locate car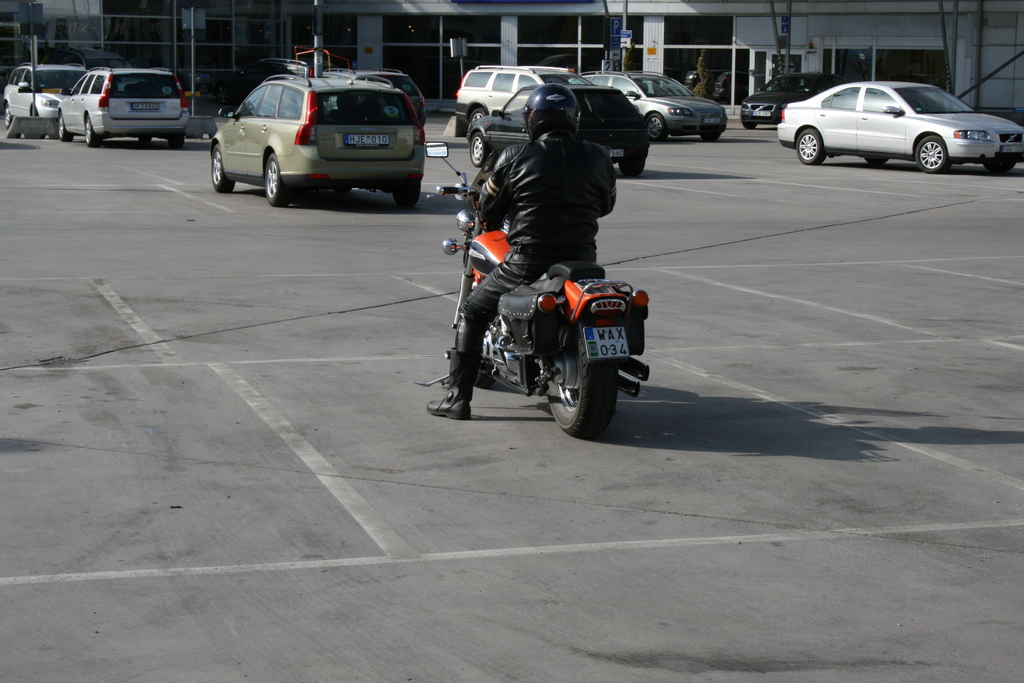
(779, 79, 1023, 171)
